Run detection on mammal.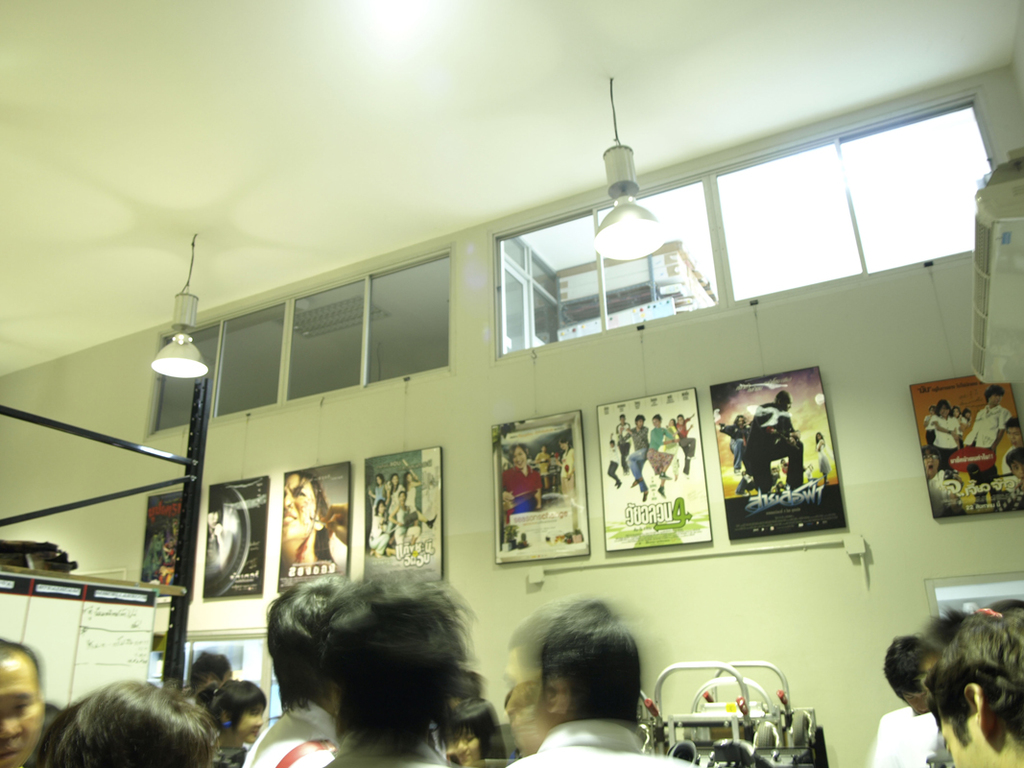
Result: (x1=642, y1=411, x2=673, y2=488).
